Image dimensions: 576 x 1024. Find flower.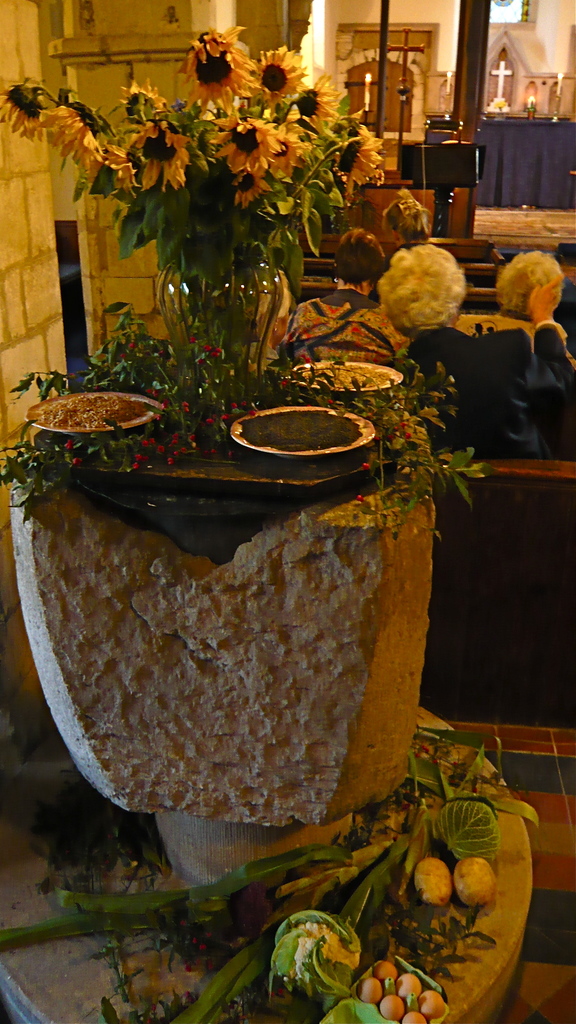
detection(34, 99, 106, 157).
